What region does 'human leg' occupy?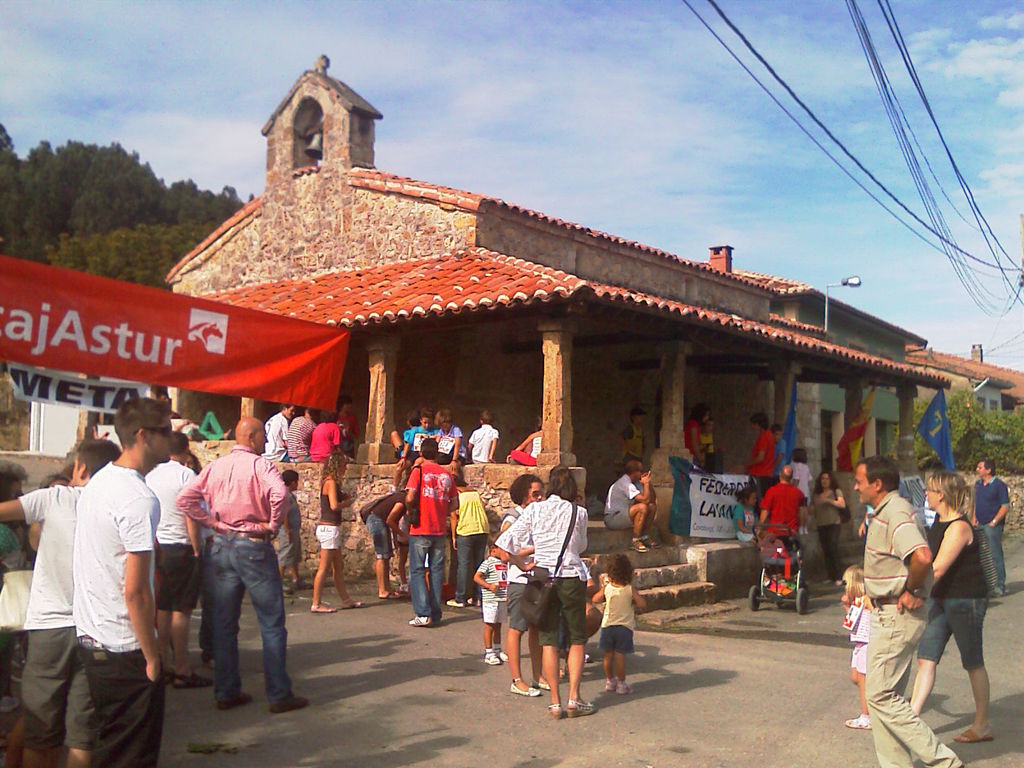
x1=93 y1=643 x2=164 y2=767.
